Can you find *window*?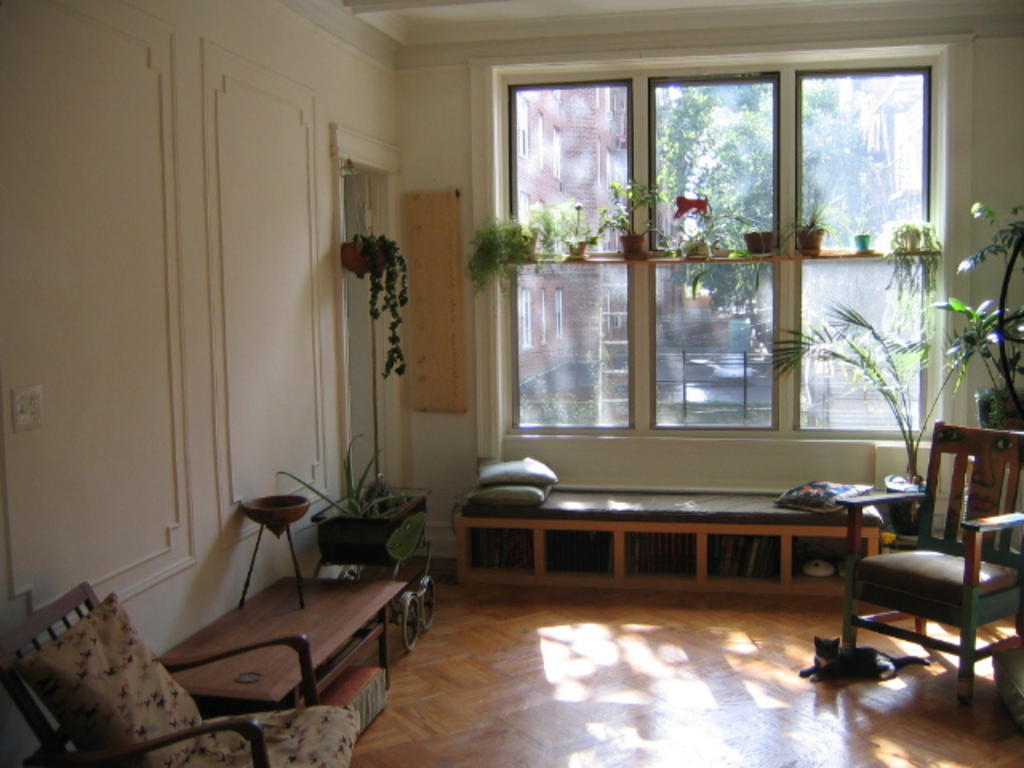
Yes, bounding box: 514/94/526/154.
